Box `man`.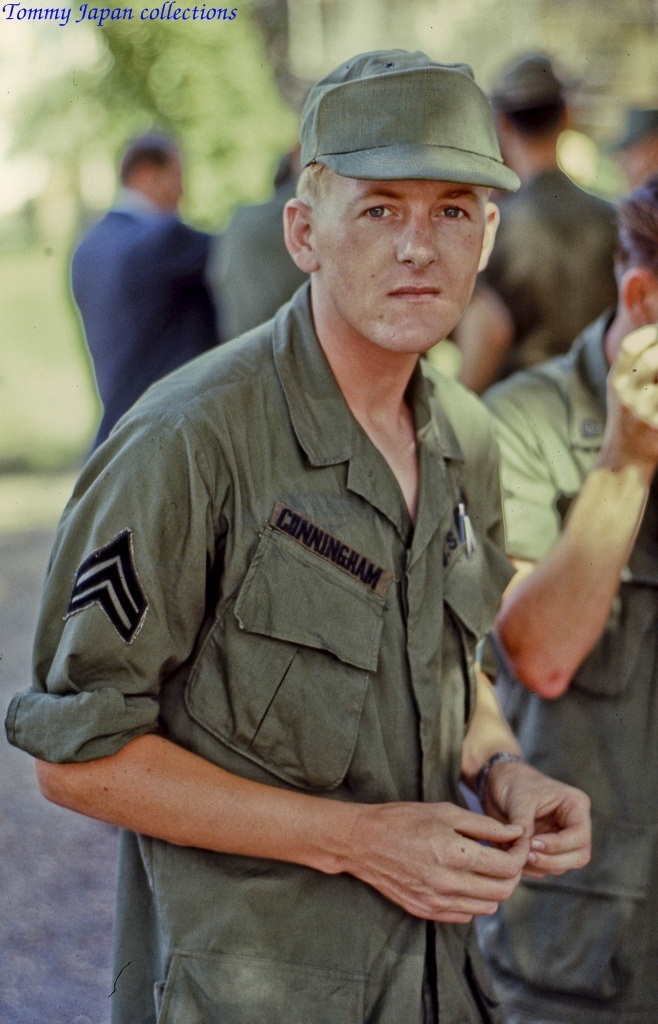
x1=452 y1=52 x2=623 y2=400.
